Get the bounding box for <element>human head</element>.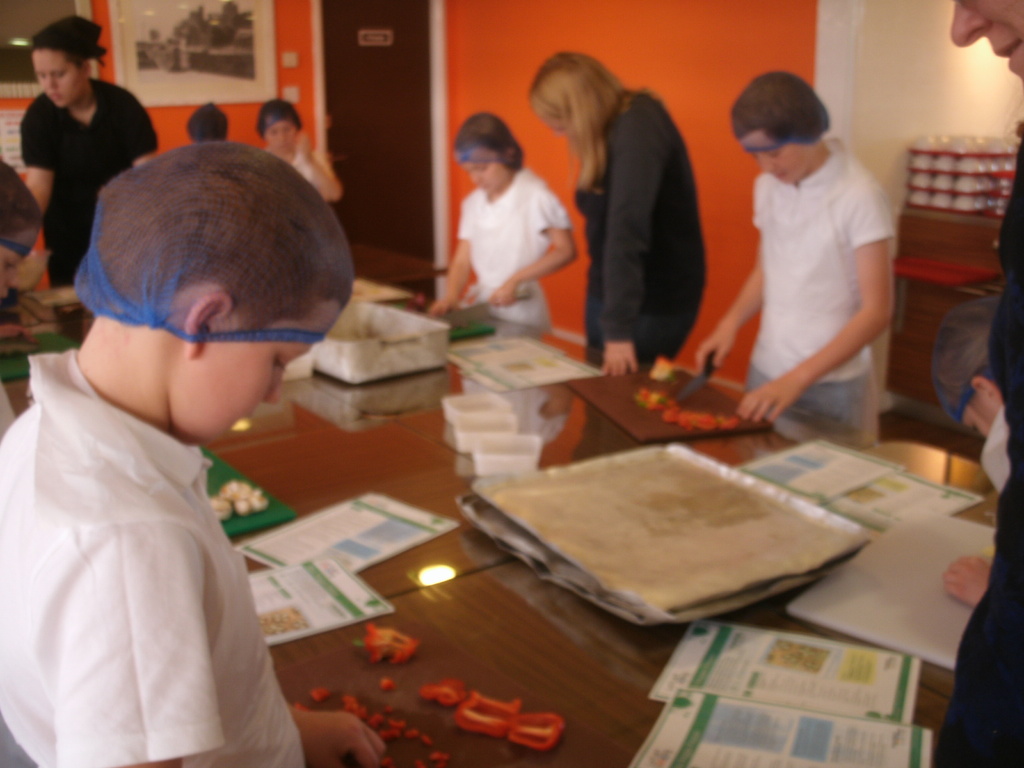
box=[55, 115, 338, 426].
